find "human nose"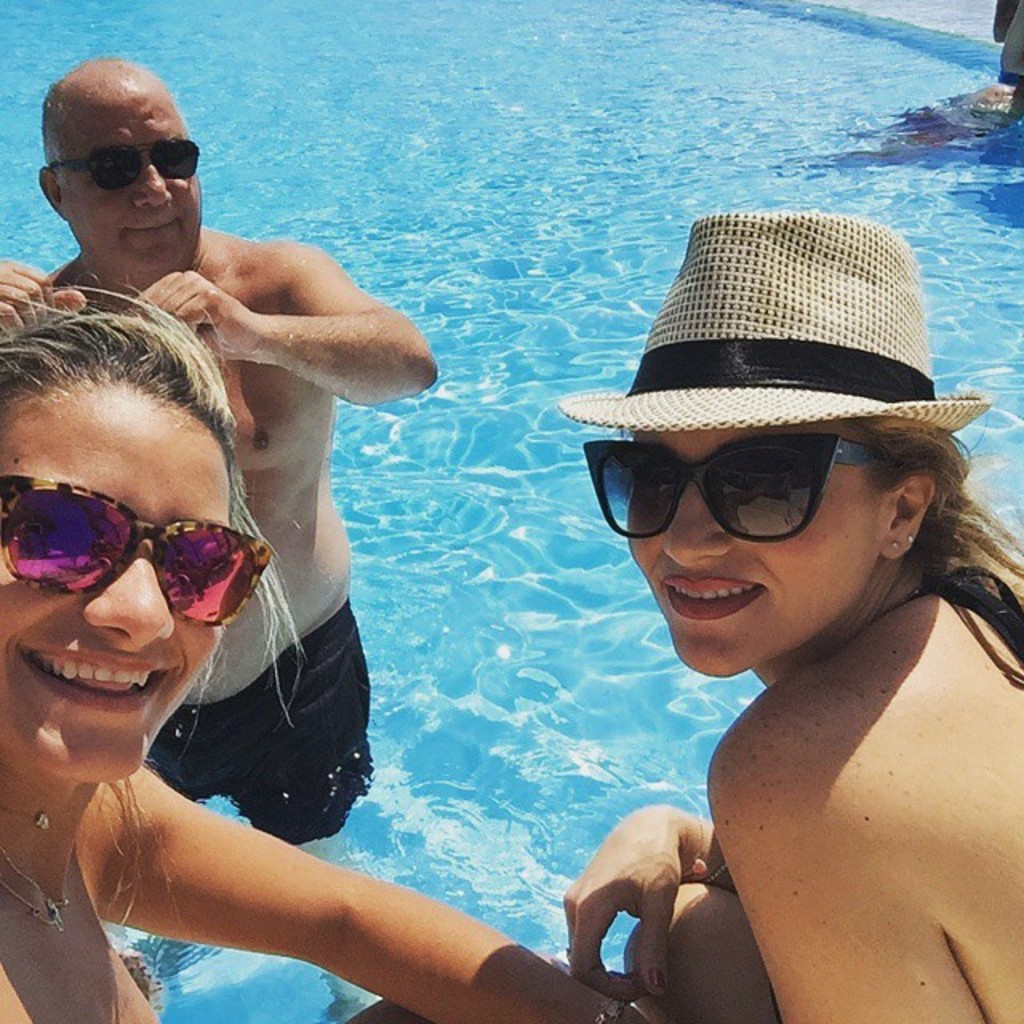
bbox(128, 158, 176, 208)
